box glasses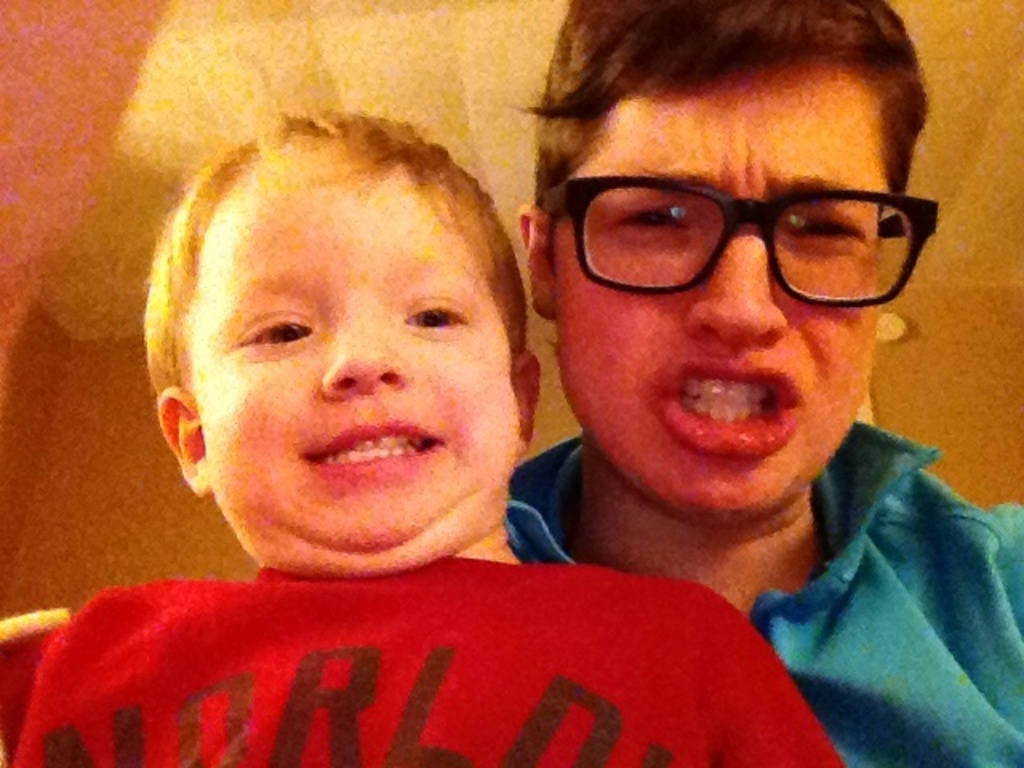
(534, 163, 928, 310)
